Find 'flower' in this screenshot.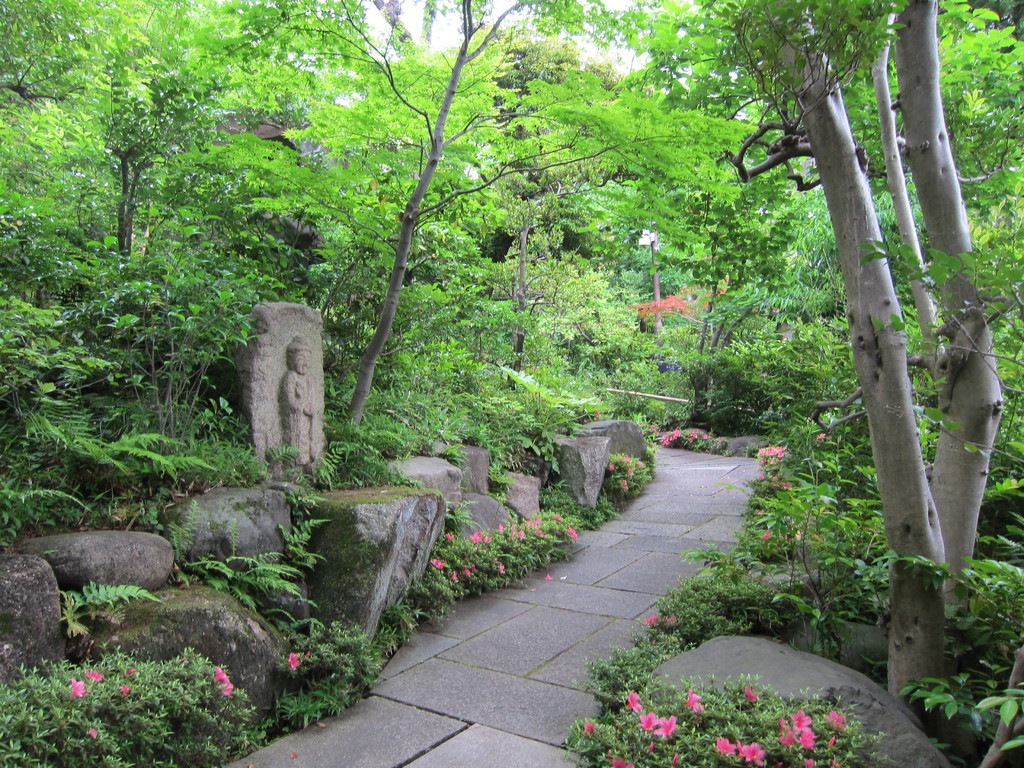
The bounding box for 'flower' is {"x1": 778, "y1": 710, "x2": 819, "y2": 746}.
